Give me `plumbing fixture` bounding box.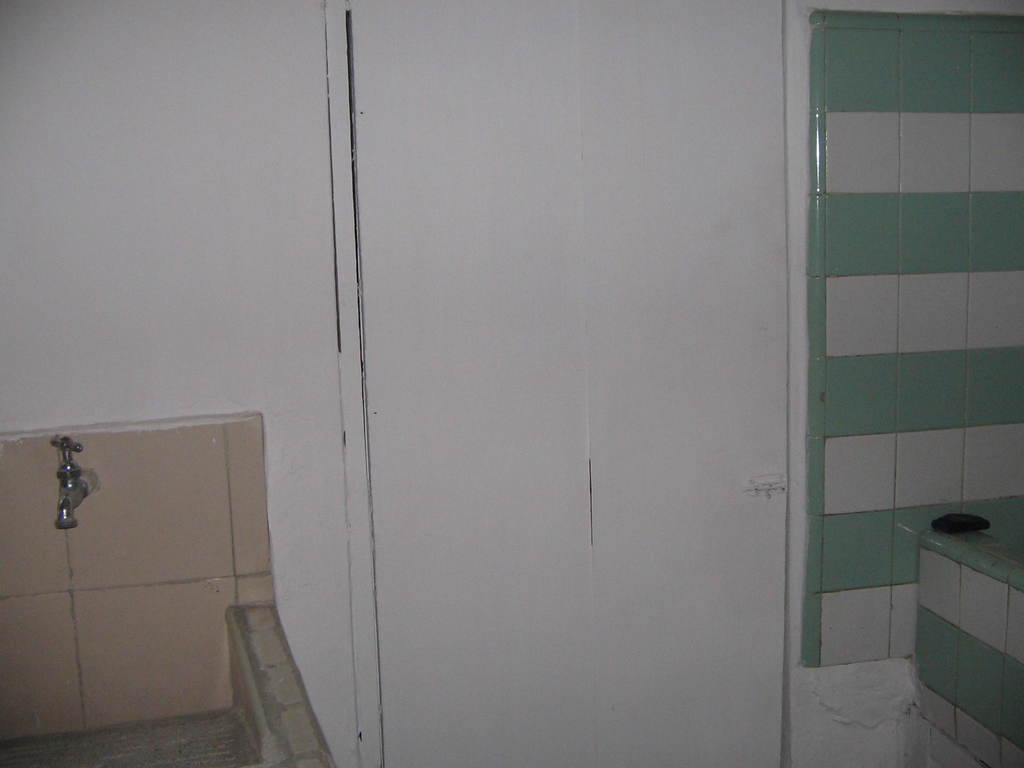
[left=17, top=432, right=97, bottom=541].
